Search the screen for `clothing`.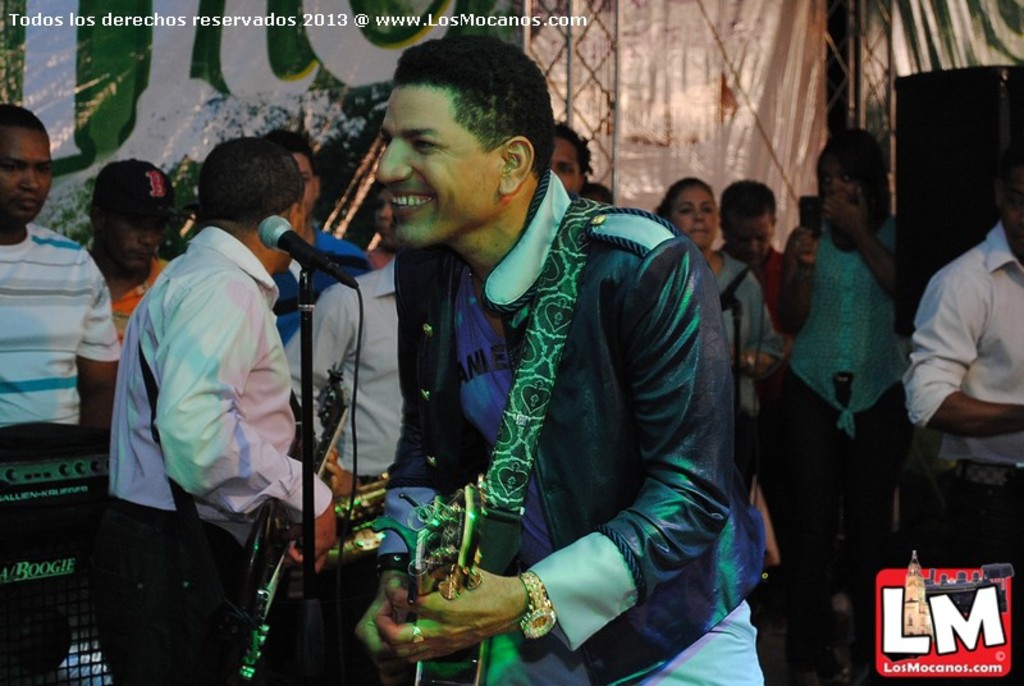
Found at region(269, 228, 367, 344).
